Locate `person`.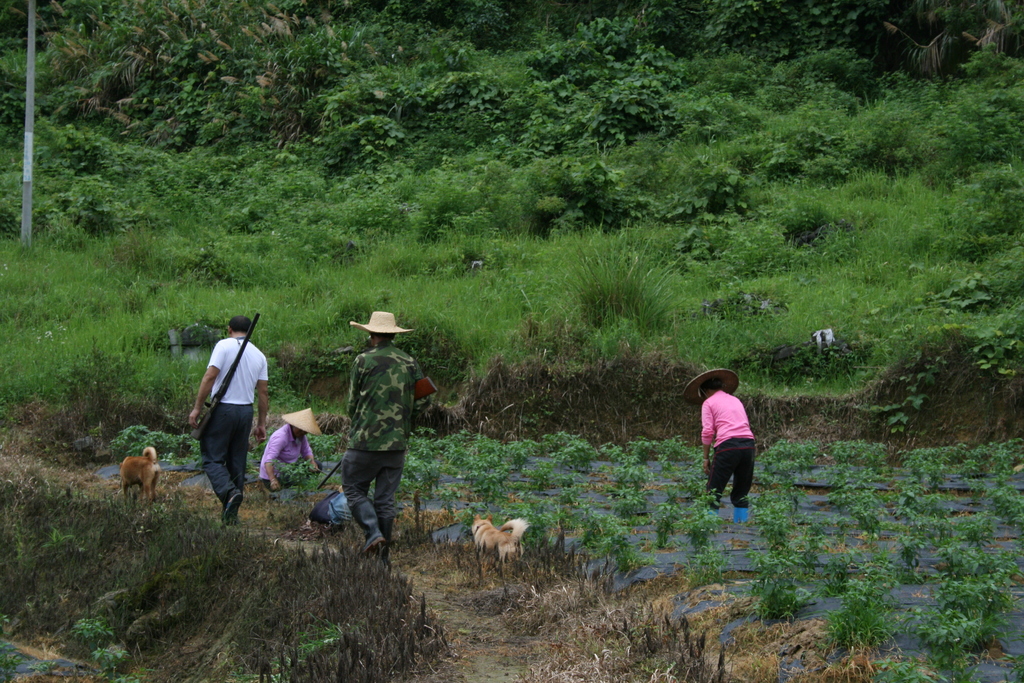
Bounding box: bbox=(198, 323, 262, 519).
